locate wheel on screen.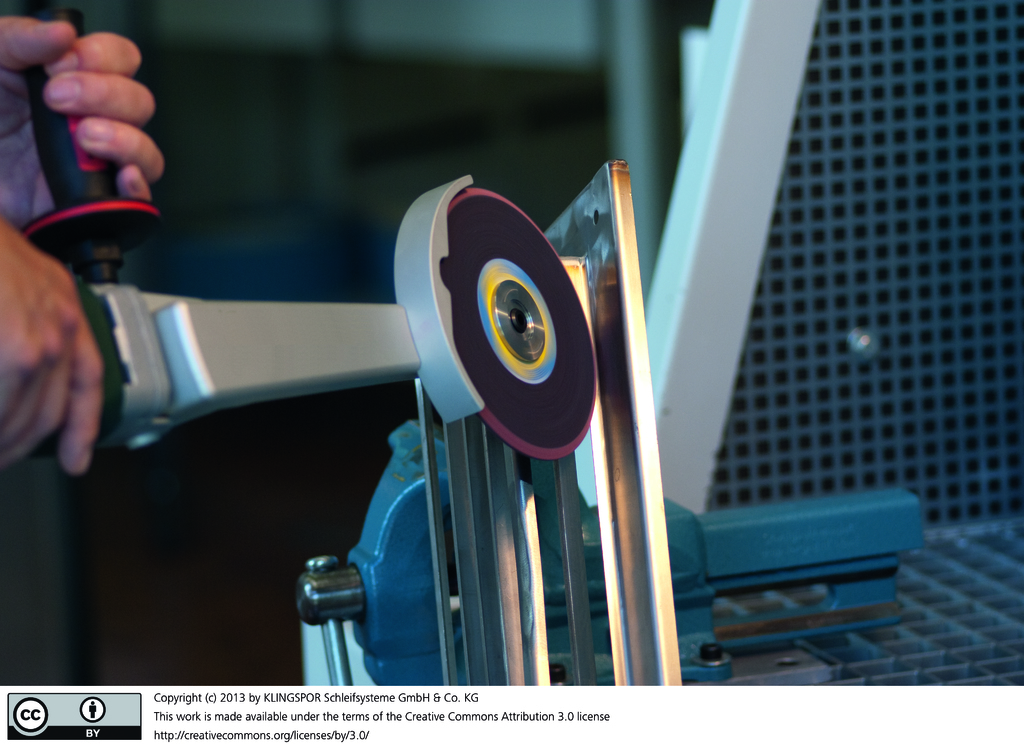
On screen at [x1=426, y1=185, x2=606, y2=460].
